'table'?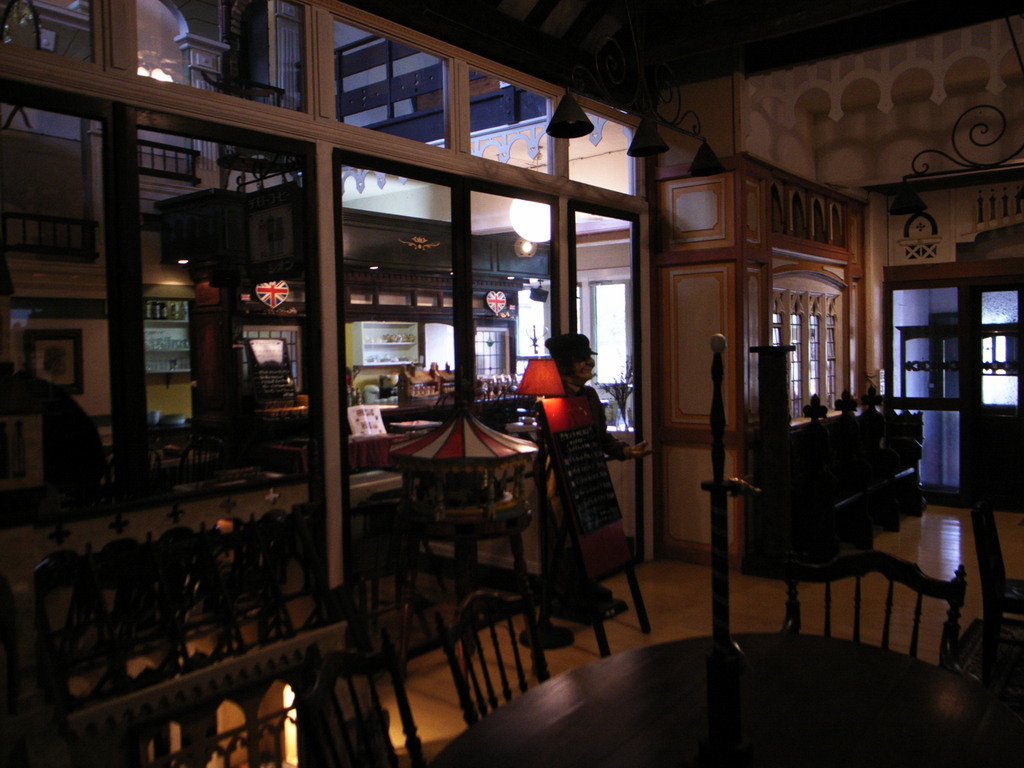
391, 417, 441, 434
